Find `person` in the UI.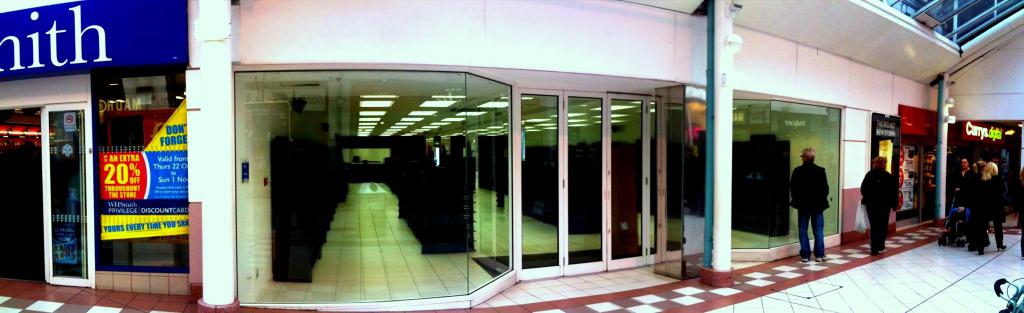
UI element at box(955, 155, 972, 184).
